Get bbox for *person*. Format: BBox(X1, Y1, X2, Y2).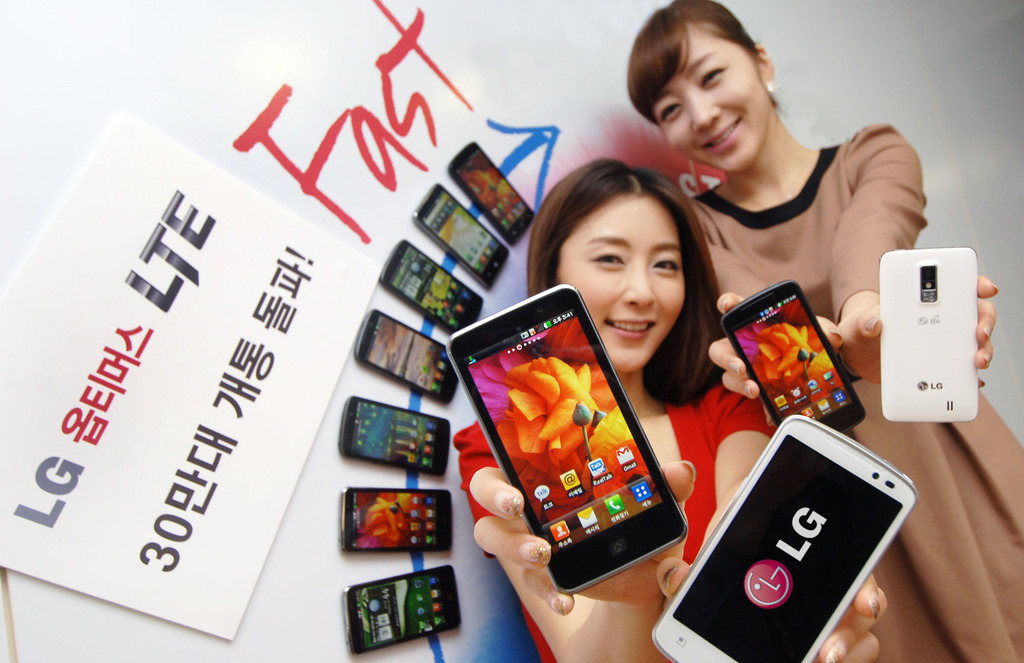
BBox(461, 154, 889, 662).
